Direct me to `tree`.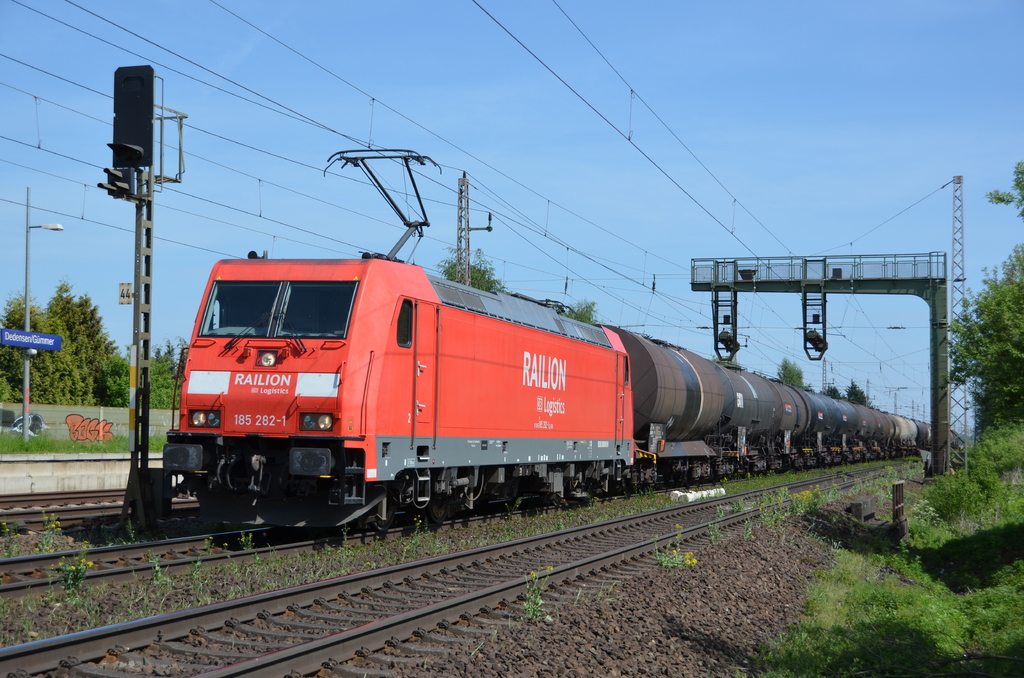
Direction: <region>944, 237, 1023, 483</region>.
